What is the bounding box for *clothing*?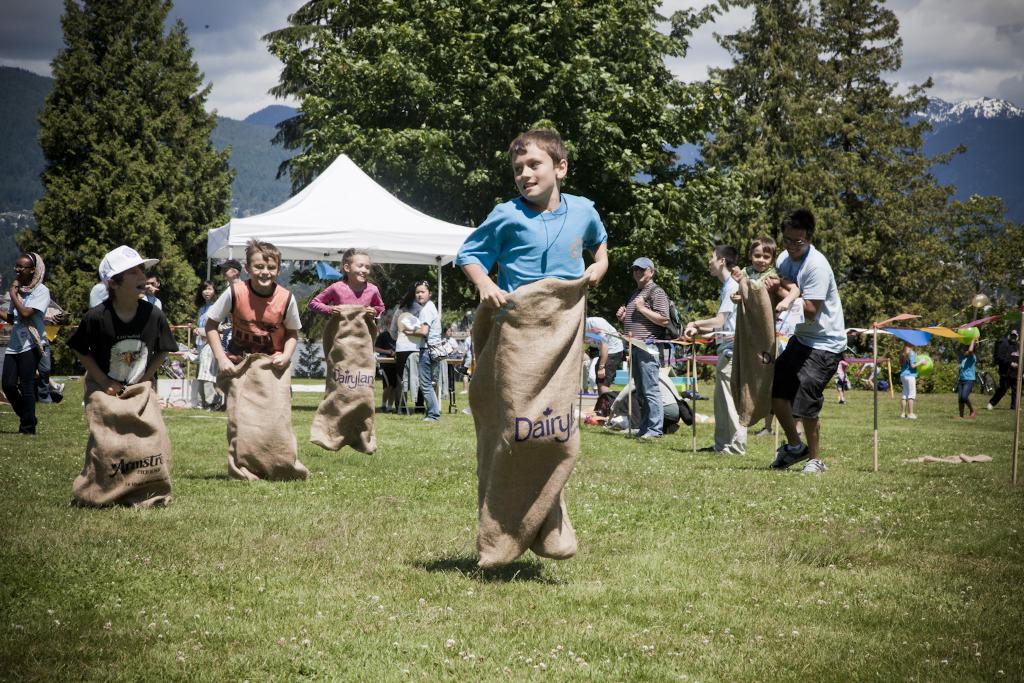
BBox(958, 357, 976, 415).
